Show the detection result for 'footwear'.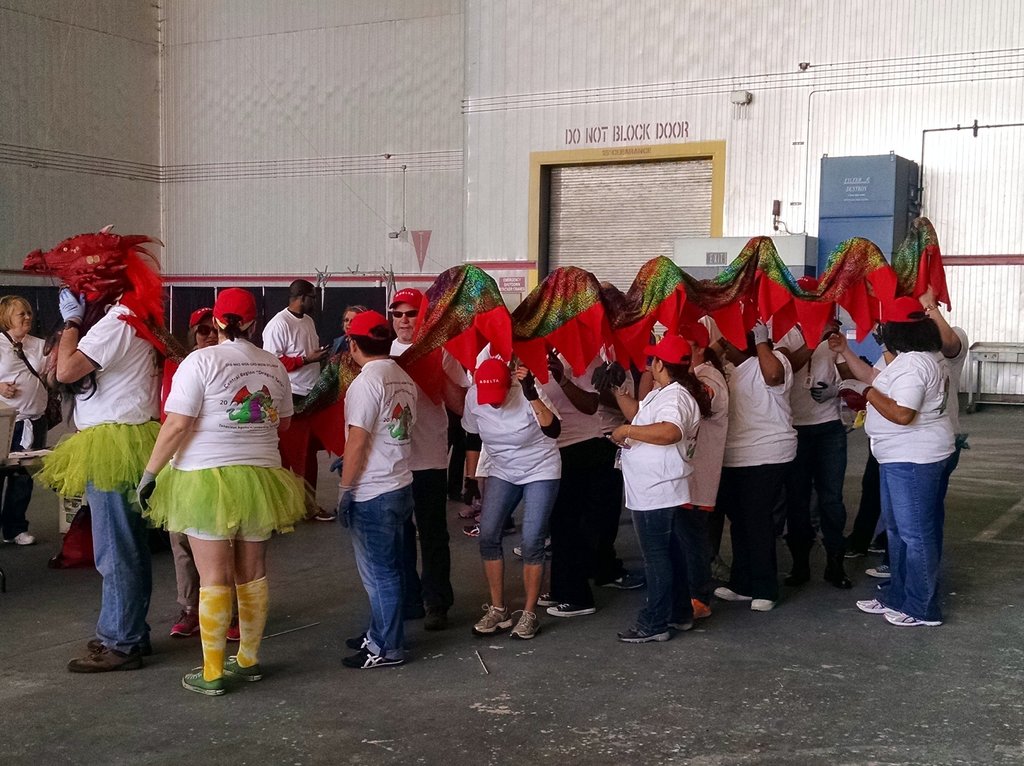
l=449, t=491, r=470, b=504.
